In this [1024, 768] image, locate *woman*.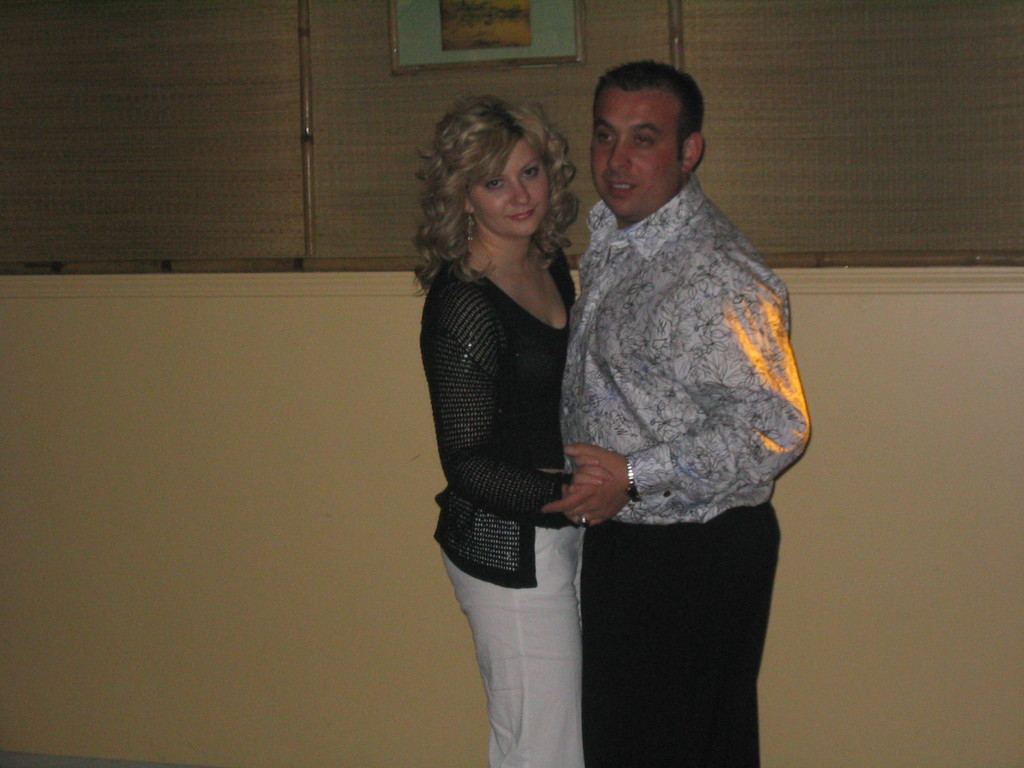
Bounding box: rect(412, 98, 616, 767).
